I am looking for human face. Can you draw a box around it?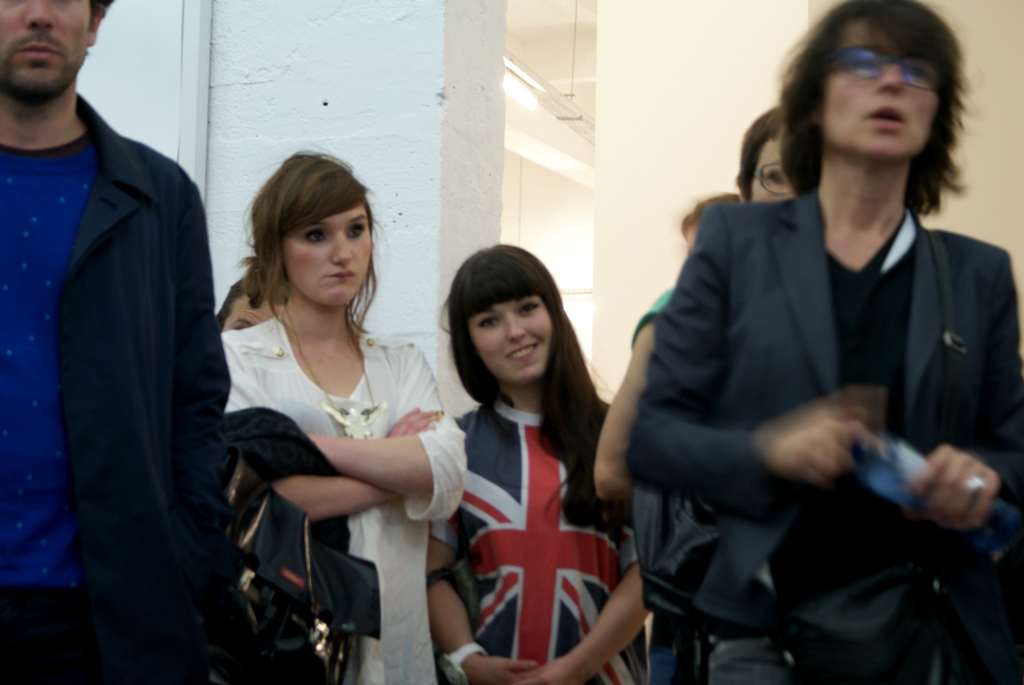
Sure, the bounding box is {"left": 220, "top": 290, "right": 283, "bottom": 331}.
